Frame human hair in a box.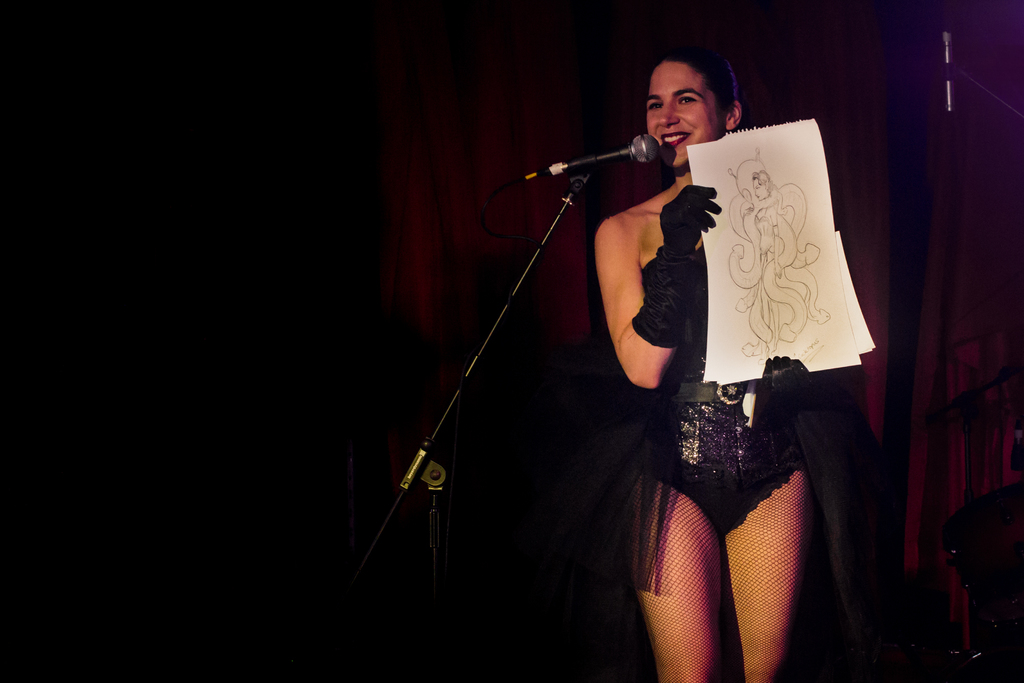
box=[642, 51, 755, 145].
